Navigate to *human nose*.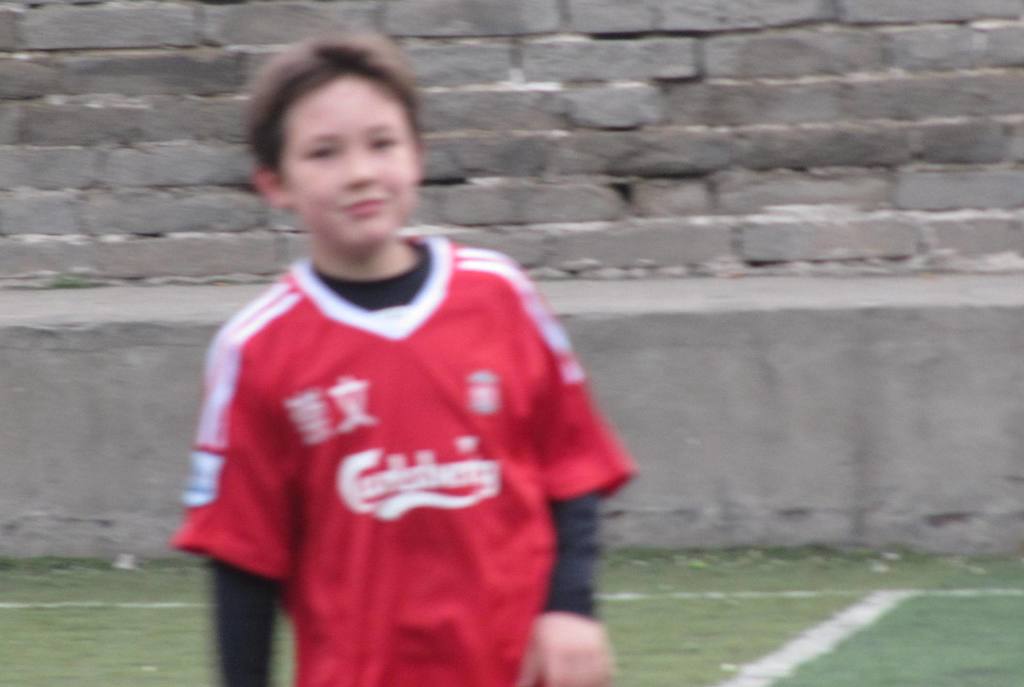
Navigation target: 344 146 375 187.
